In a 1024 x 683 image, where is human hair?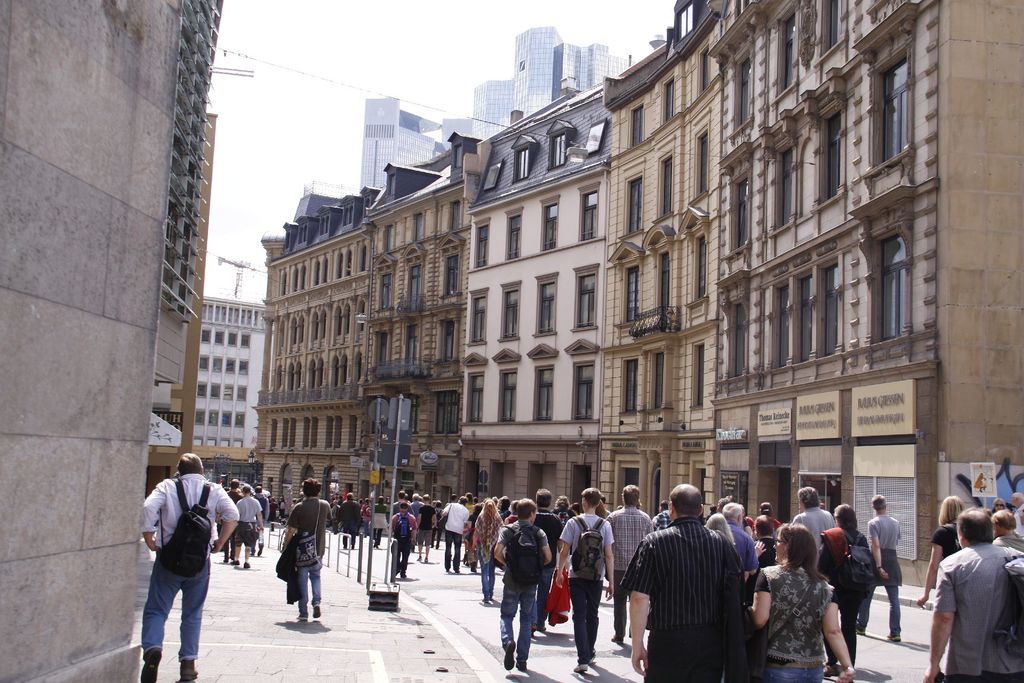
[177, 454, 202, 475].
